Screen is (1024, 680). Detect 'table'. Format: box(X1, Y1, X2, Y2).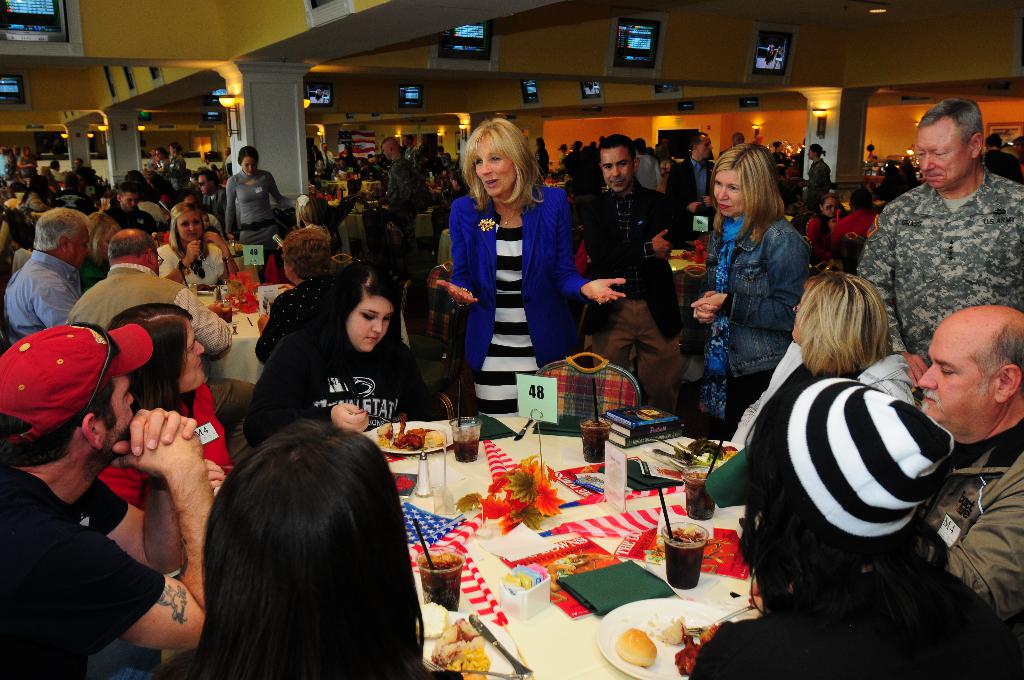
box(192, 282, 293, 386).
